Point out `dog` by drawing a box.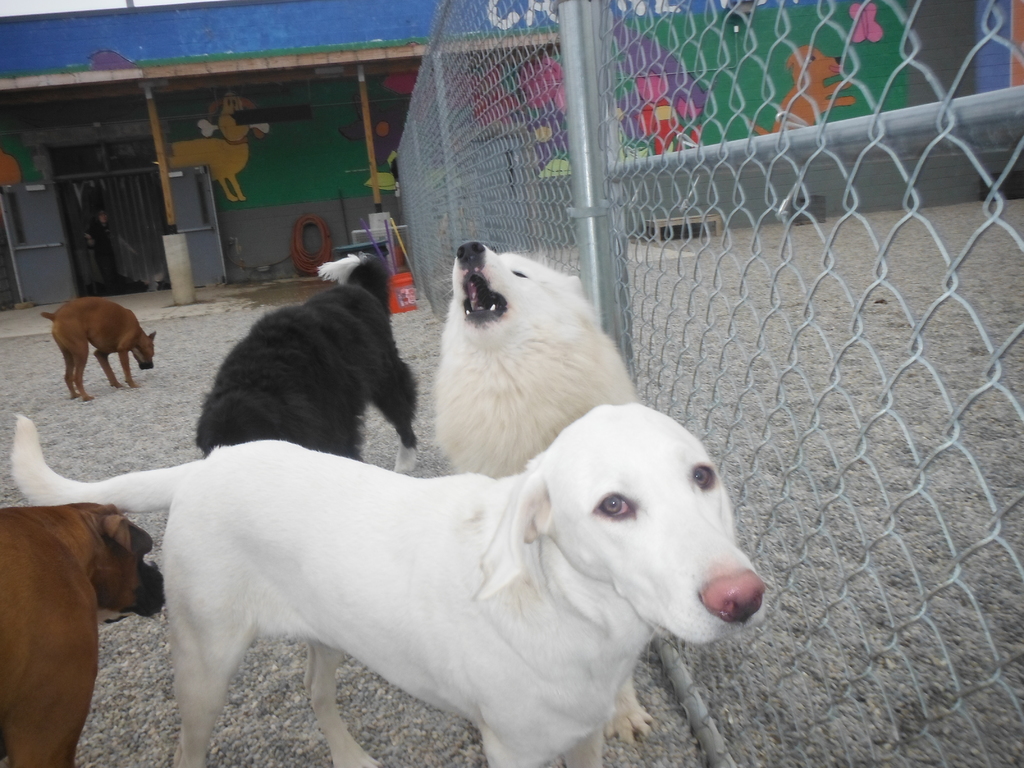
x1=172, y1=89, x2=279, y2=205.
